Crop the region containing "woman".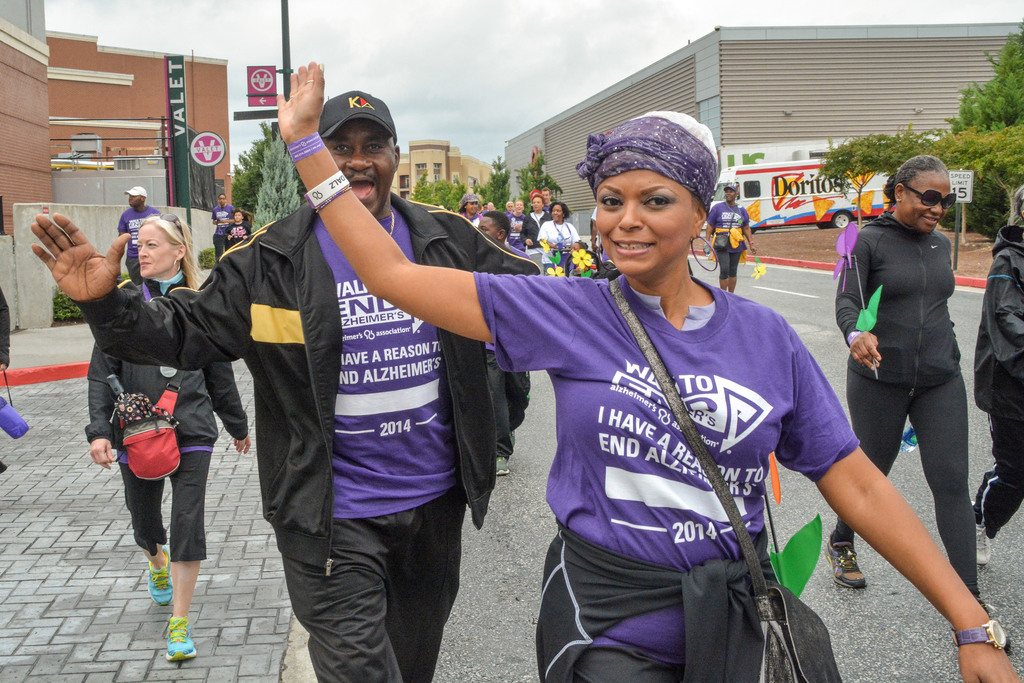
Crop region: crop(815, 147, 1007, 643).
